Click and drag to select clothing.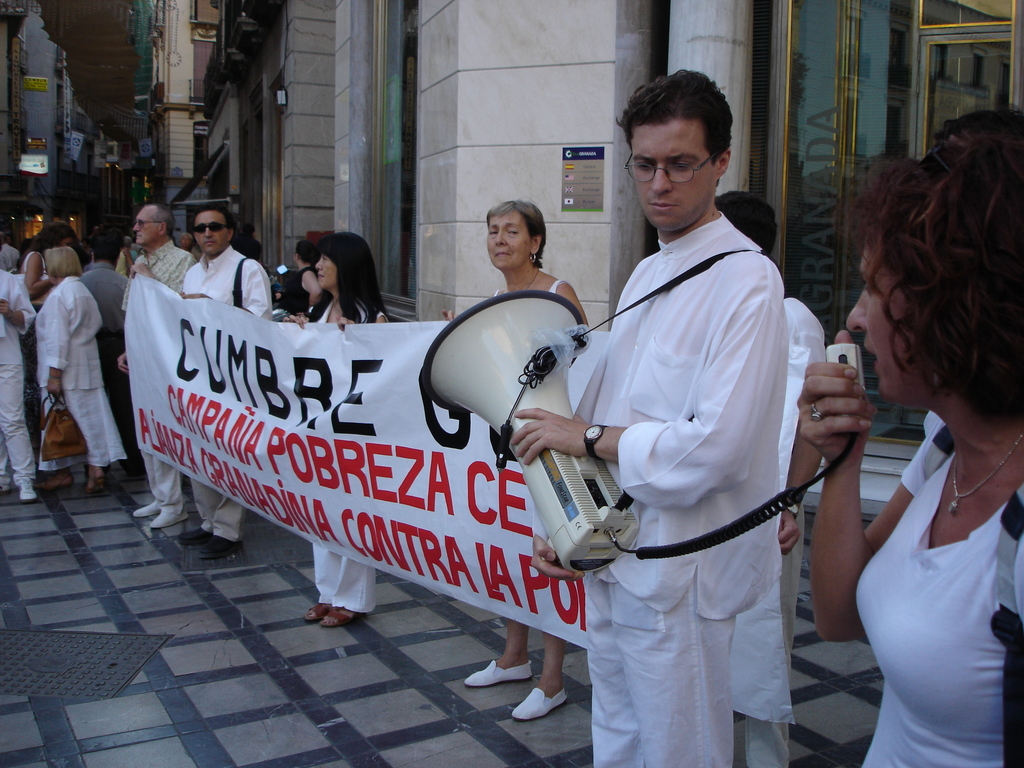
Selection: [x1=306, y1=541, x2=377, y2=620].
